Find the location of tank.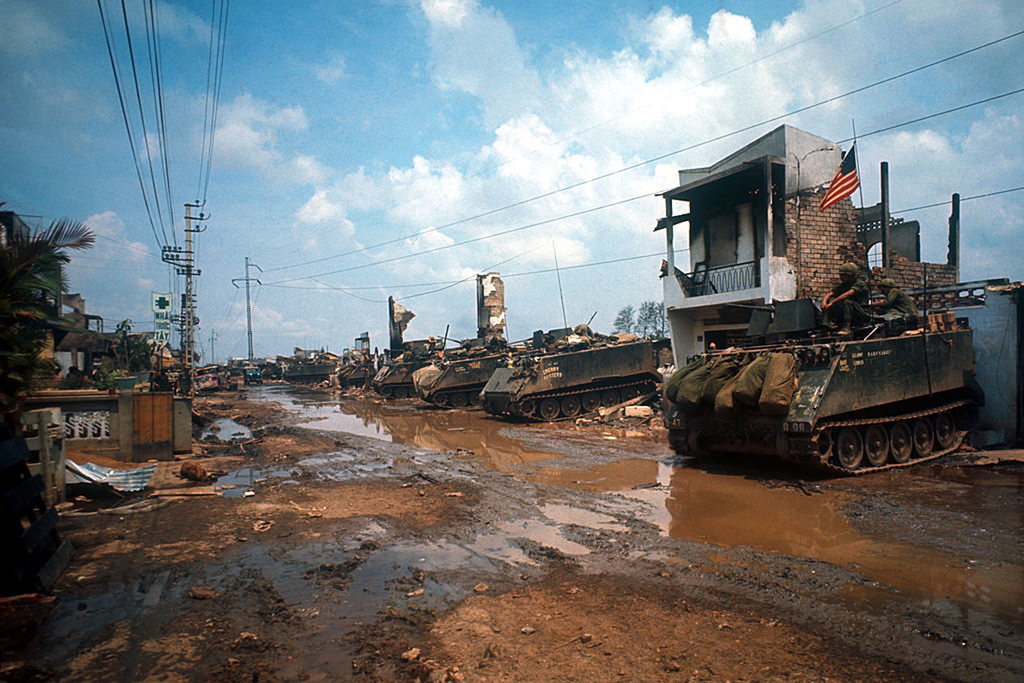
Location: detection(480, 322, 666, 423).
